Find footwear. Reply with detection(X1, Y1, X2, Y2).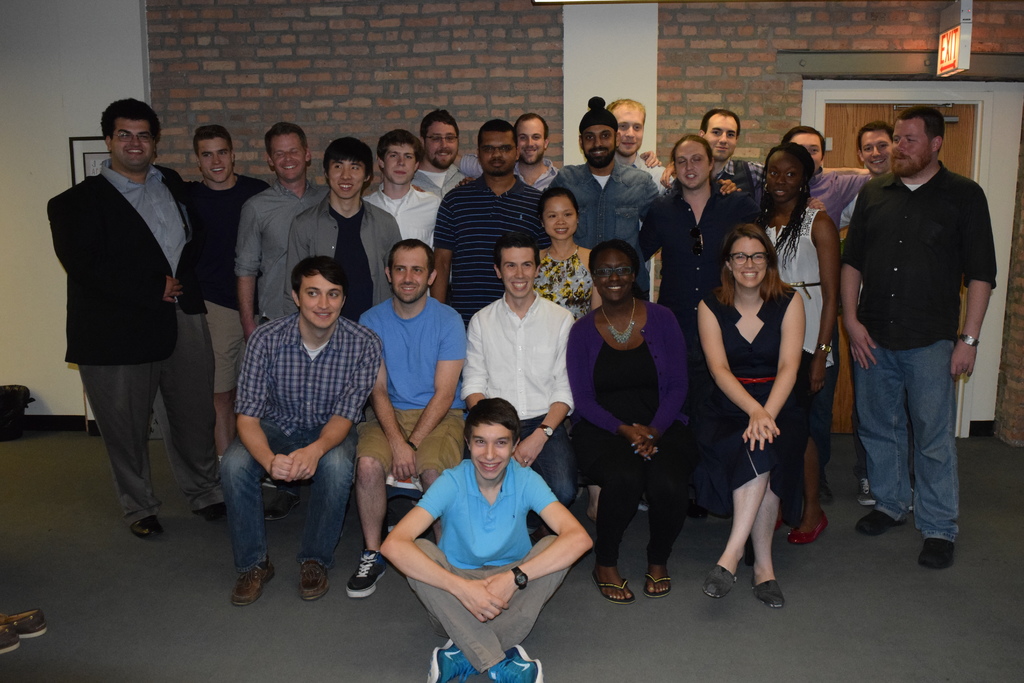
detection(698, 561, 740, 597).
